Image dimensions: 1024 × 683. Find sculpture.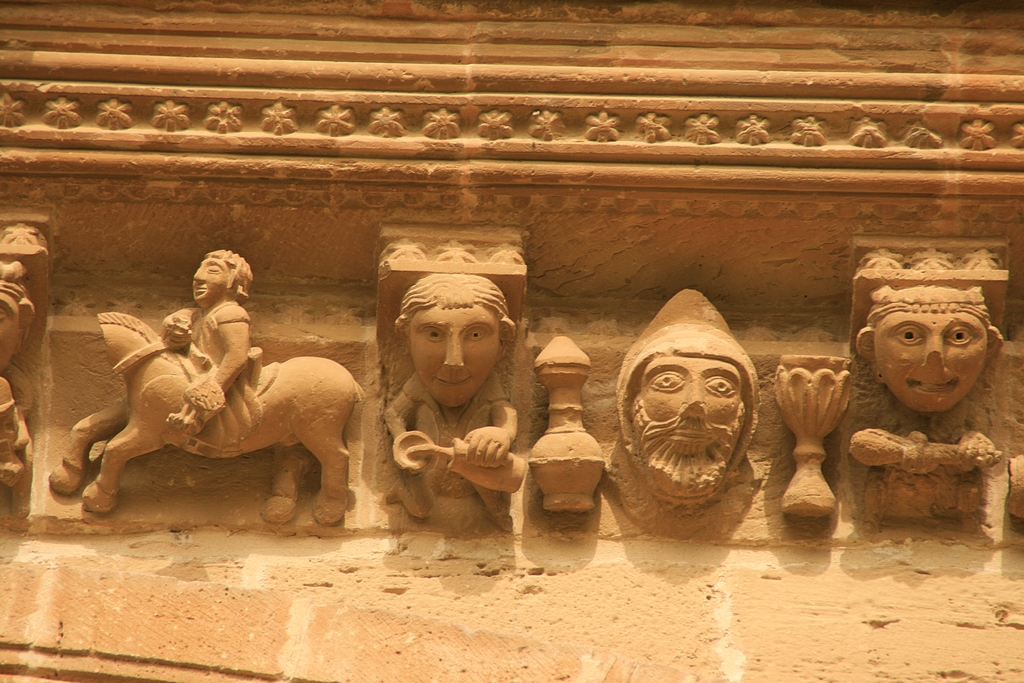
x1=614 y1=283 x2=769 y2=506.
